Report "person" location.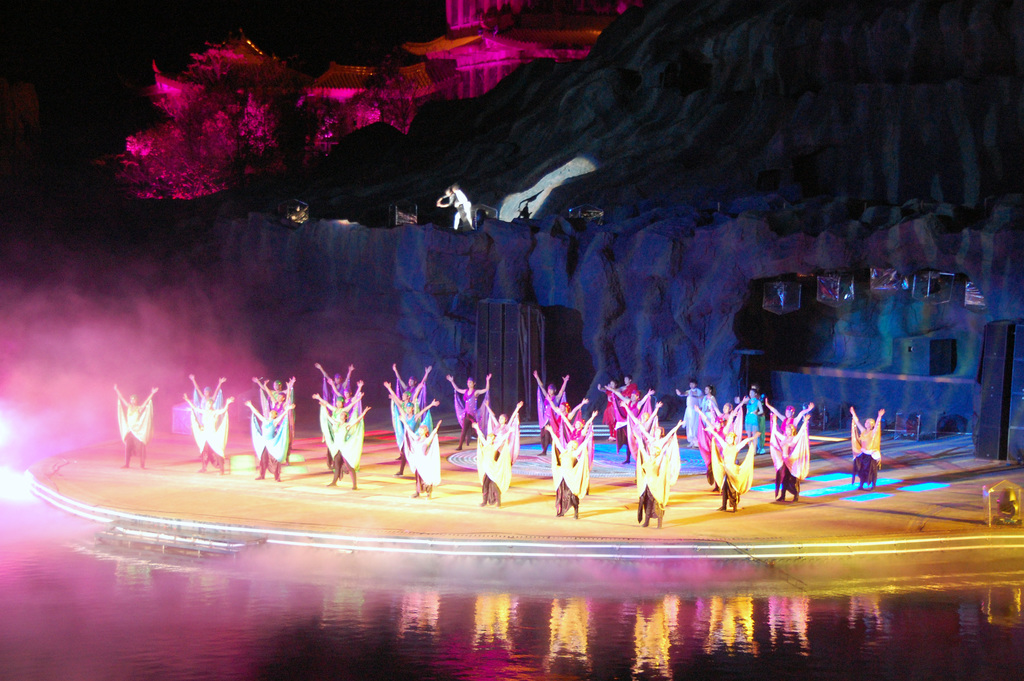
Report: <bbox>246, 401, 297, 482</bbox>.
